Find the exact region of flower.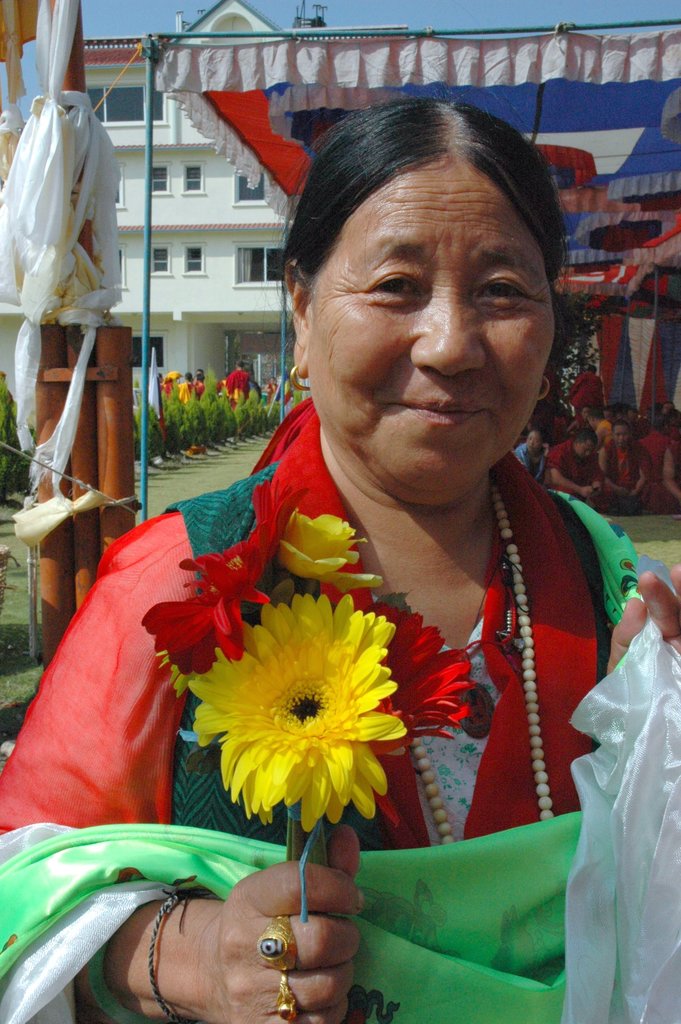
Exact region: detection(140, 480, 306, 676).
